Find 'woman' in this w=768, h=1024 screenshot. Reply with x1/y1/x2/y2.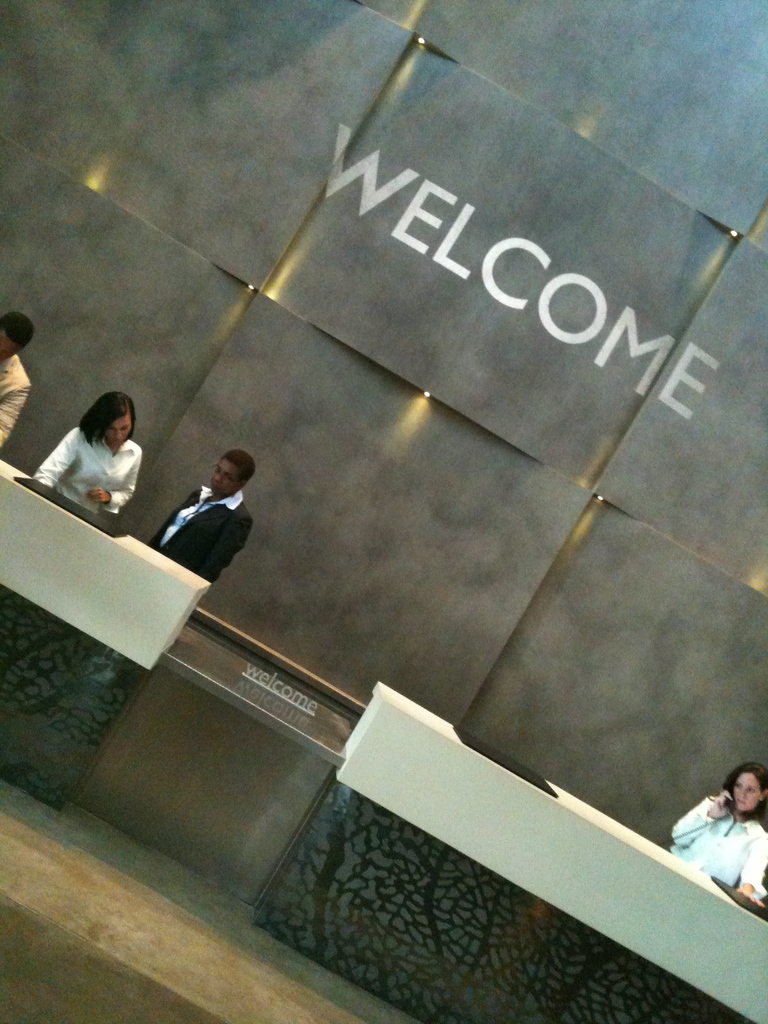
1/355/33/451.
